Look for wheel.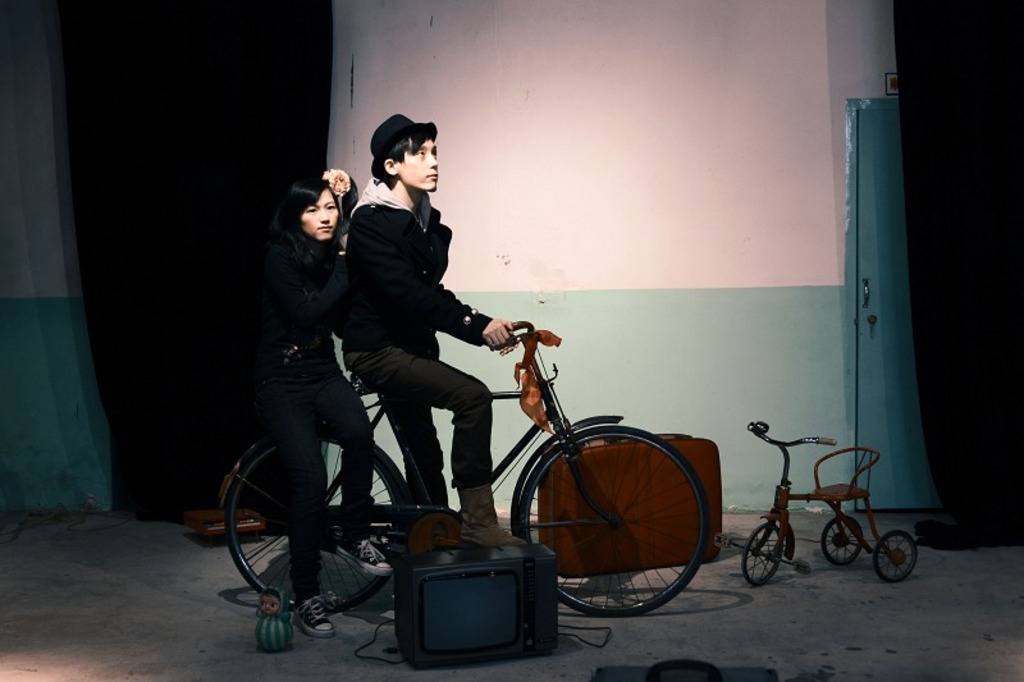
Found: <region>517, 424, 717, 605</region>.
